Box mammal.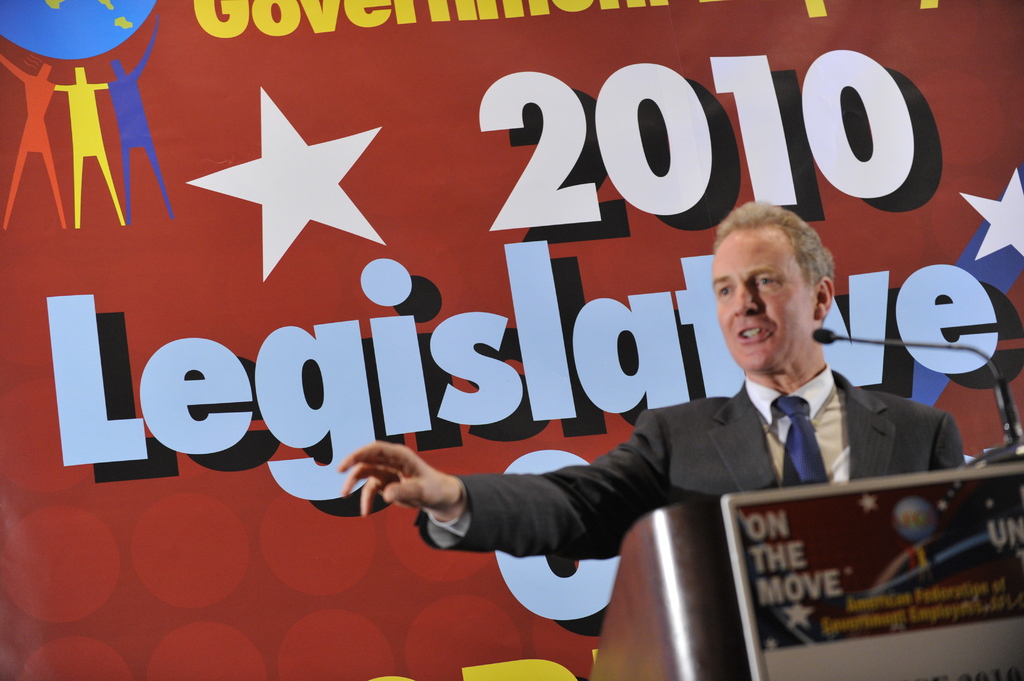
[x1=323, y1=195, x2=984, y2=522].
